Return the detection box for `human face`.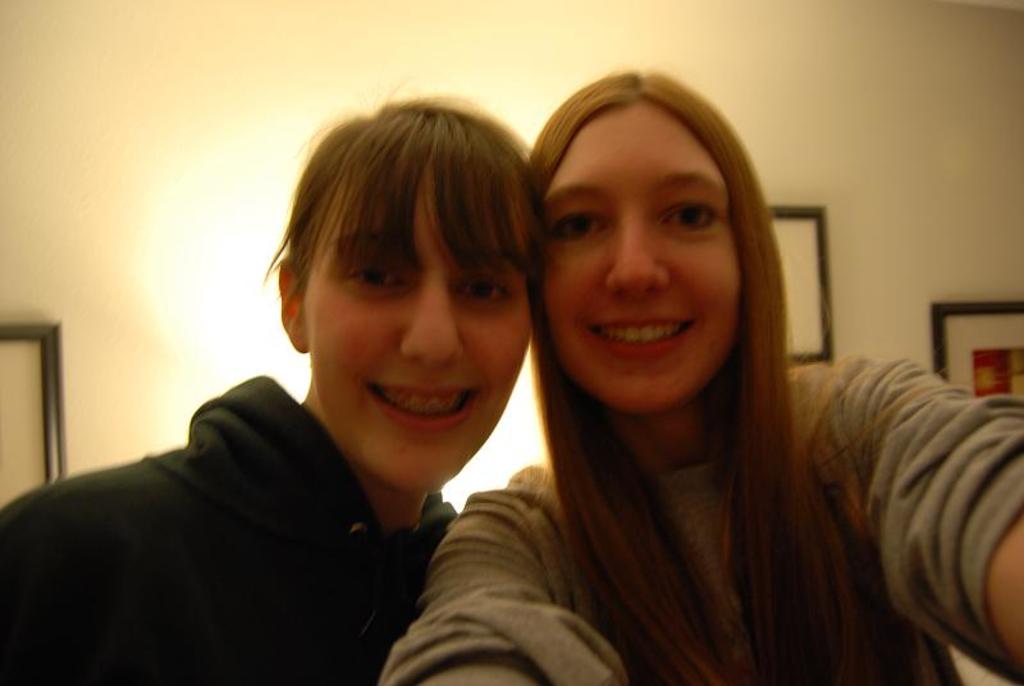
[300, 160, 548, 483].
